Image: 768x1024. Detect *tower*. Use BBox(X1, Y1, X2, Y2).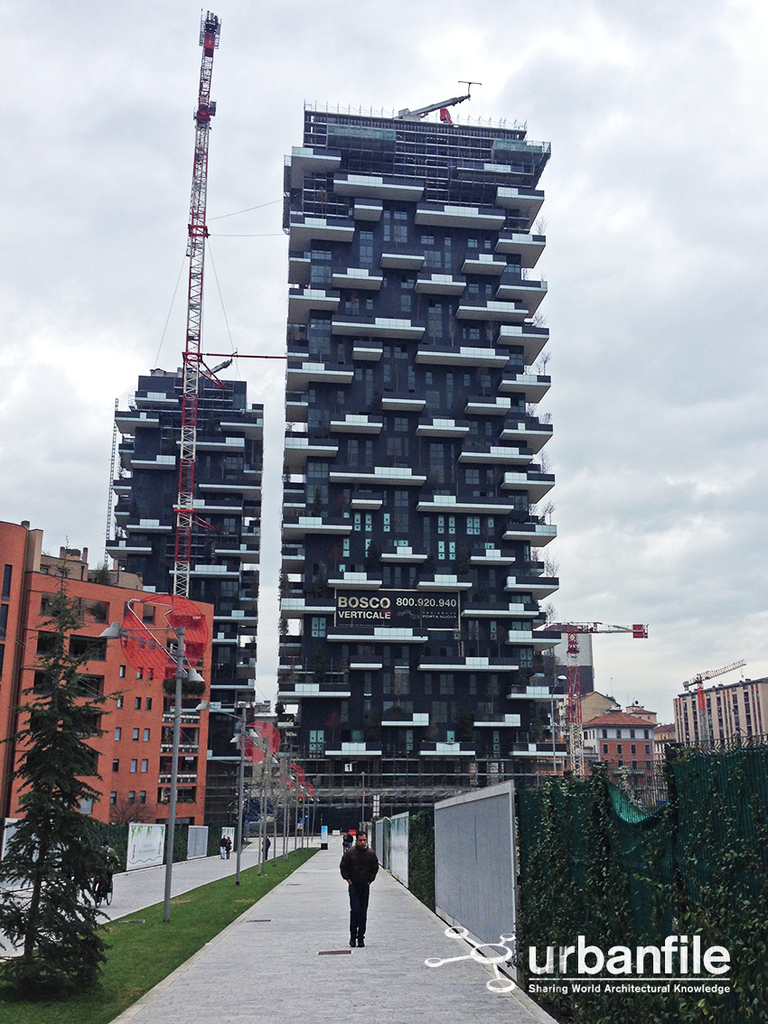
BBox(98, 379, 281, 826).
